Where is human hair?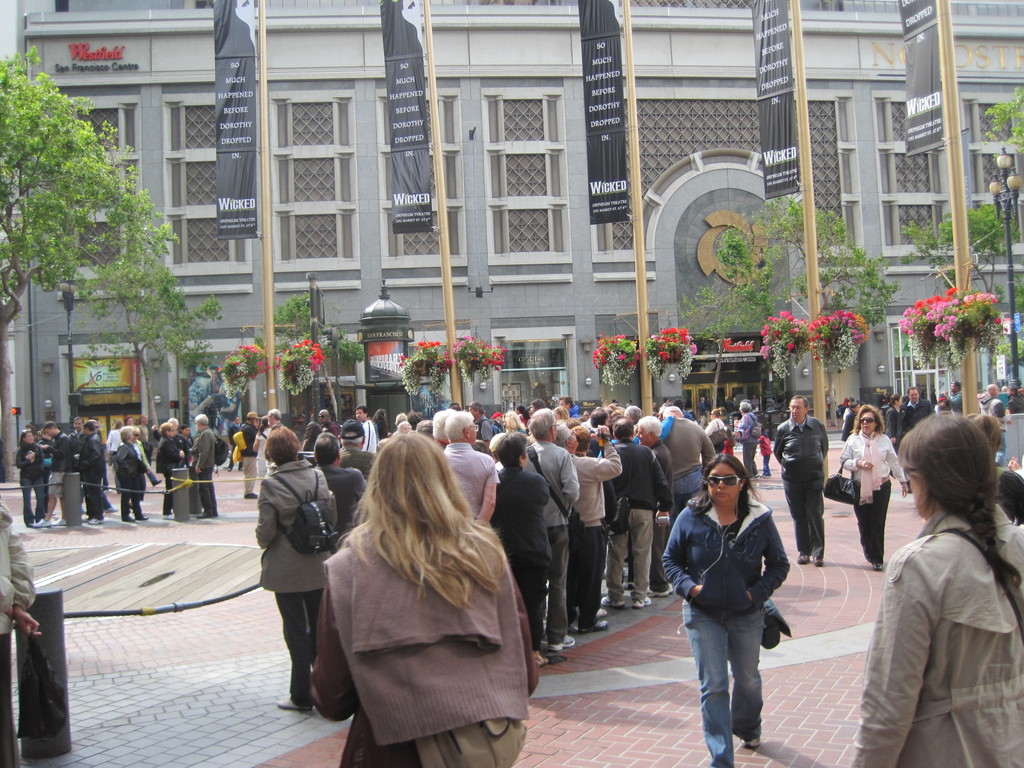
16,429,36,449.
